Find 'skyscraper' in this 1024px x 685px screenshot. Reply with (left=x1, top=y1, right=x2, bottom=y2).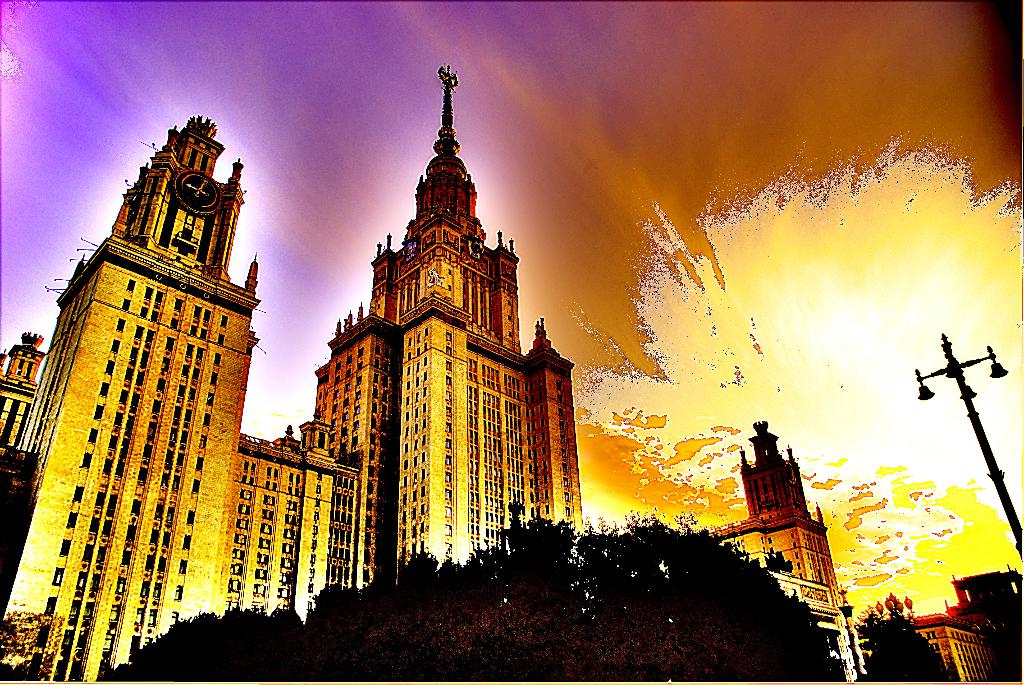
(left=8, top=136, right=287, bottom=647).
